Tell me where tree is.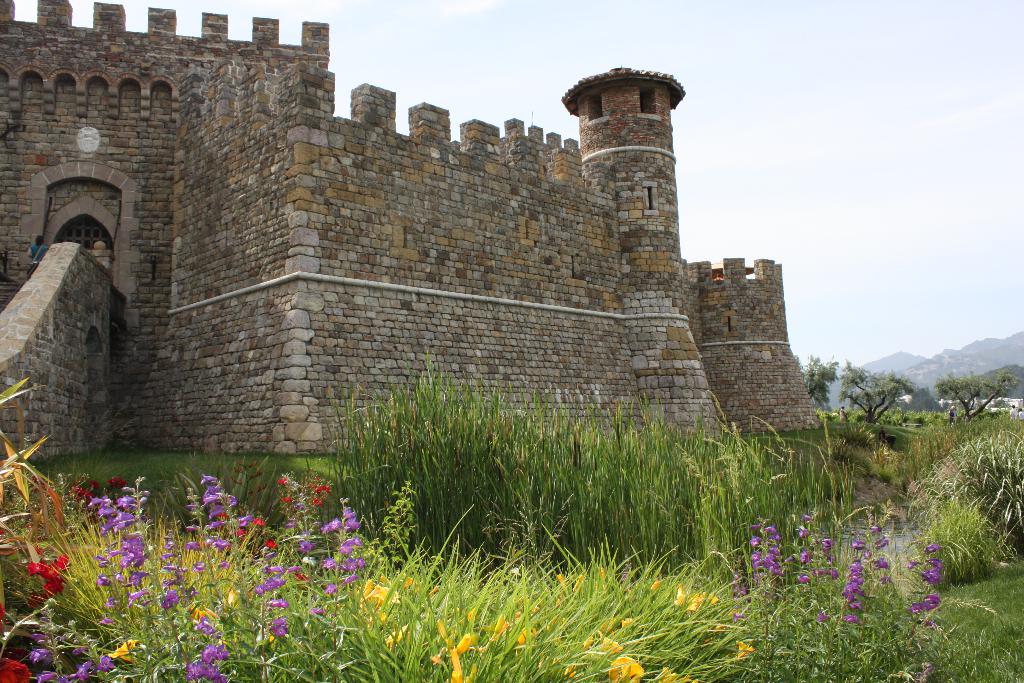
tree is at [x1=936, y1=367, x2=1023, y2=425].
